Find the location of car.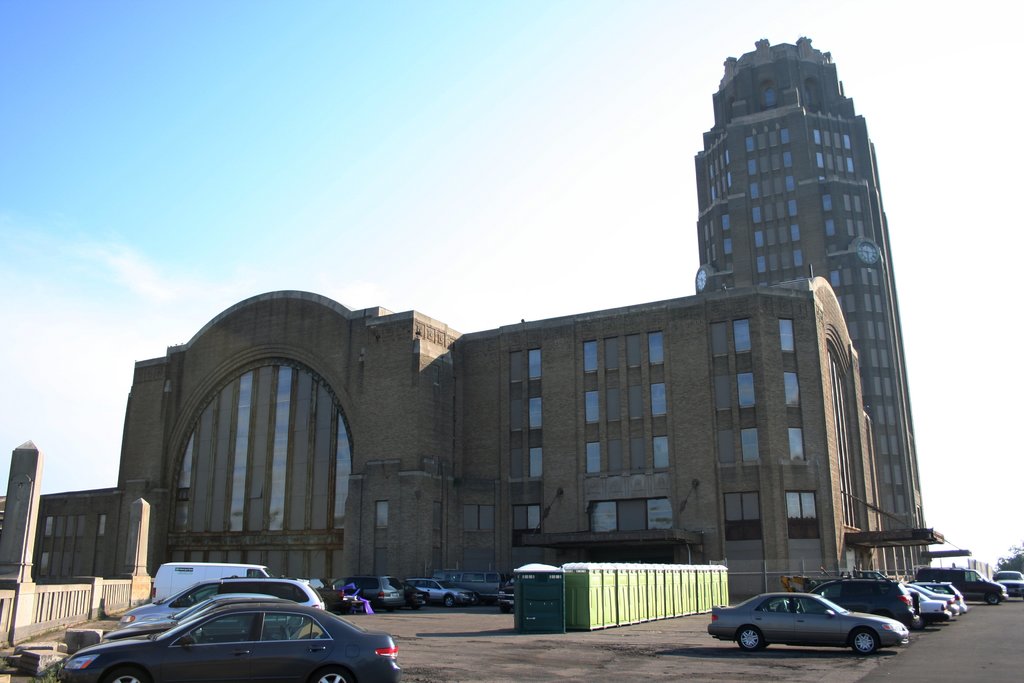
Location: [left=324, top=570, right=425, bottom=619].
